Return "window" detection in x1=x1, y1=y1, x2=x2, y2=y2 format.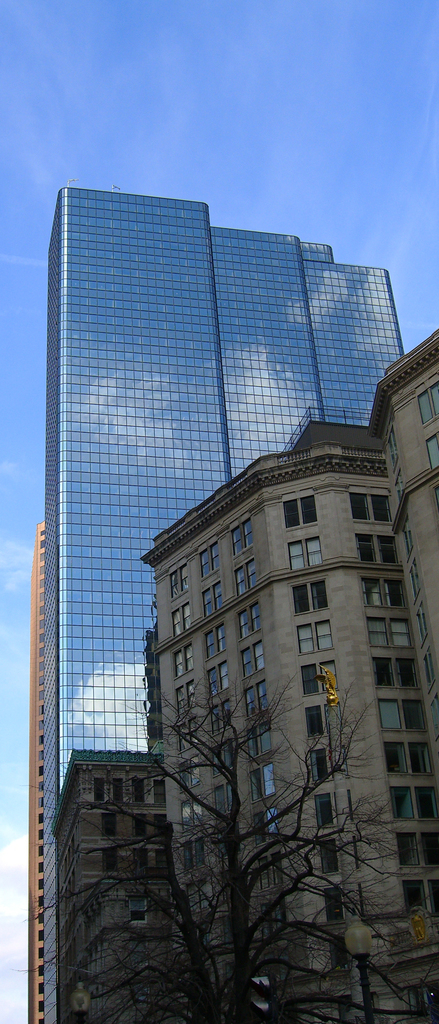
x1=418, y1=609, x2=433, y2=637.
